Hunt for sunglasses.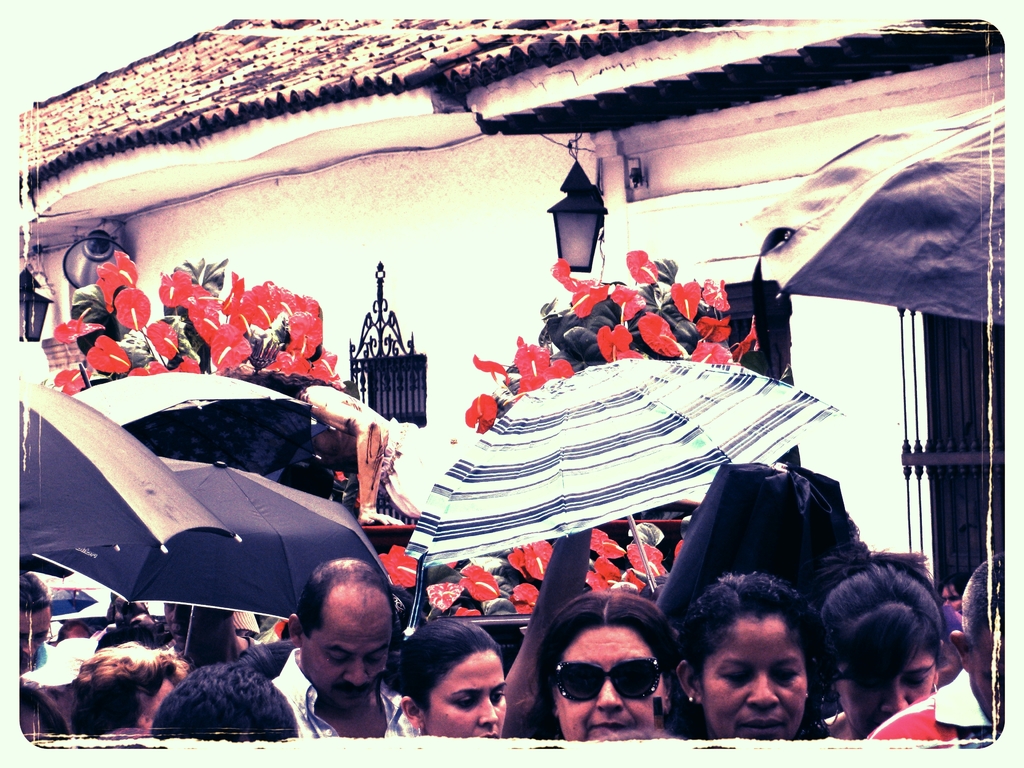
Hunted down at crop(552, 660, 664, 704).
